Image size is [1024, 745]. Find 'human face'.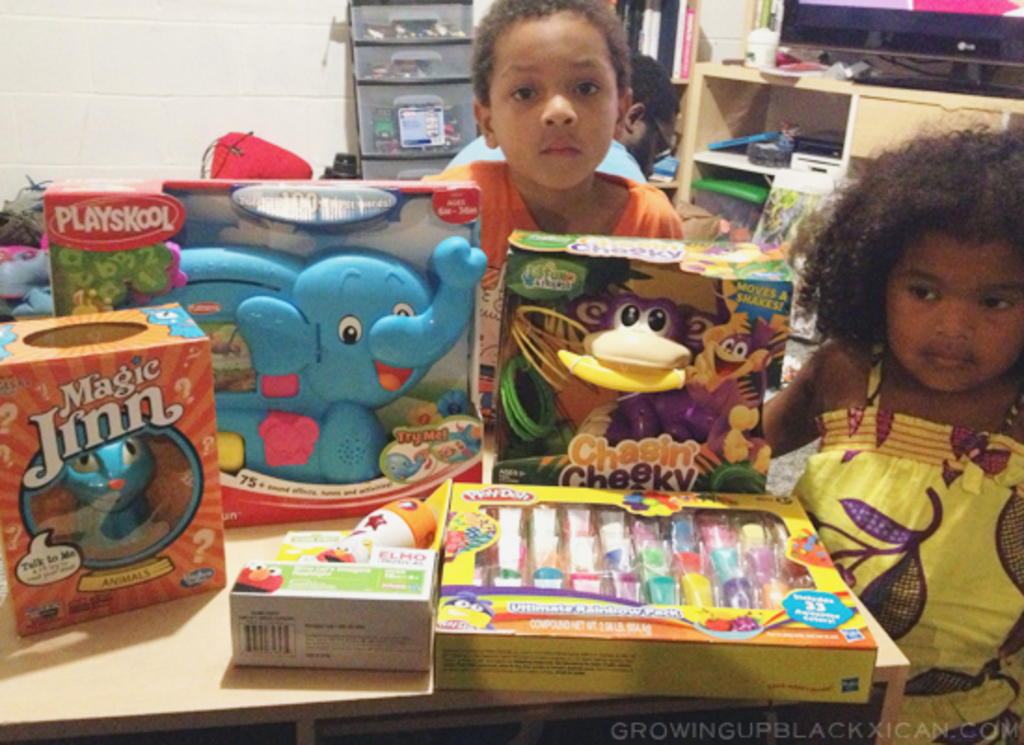
detection(492, 19, 620, 192).
